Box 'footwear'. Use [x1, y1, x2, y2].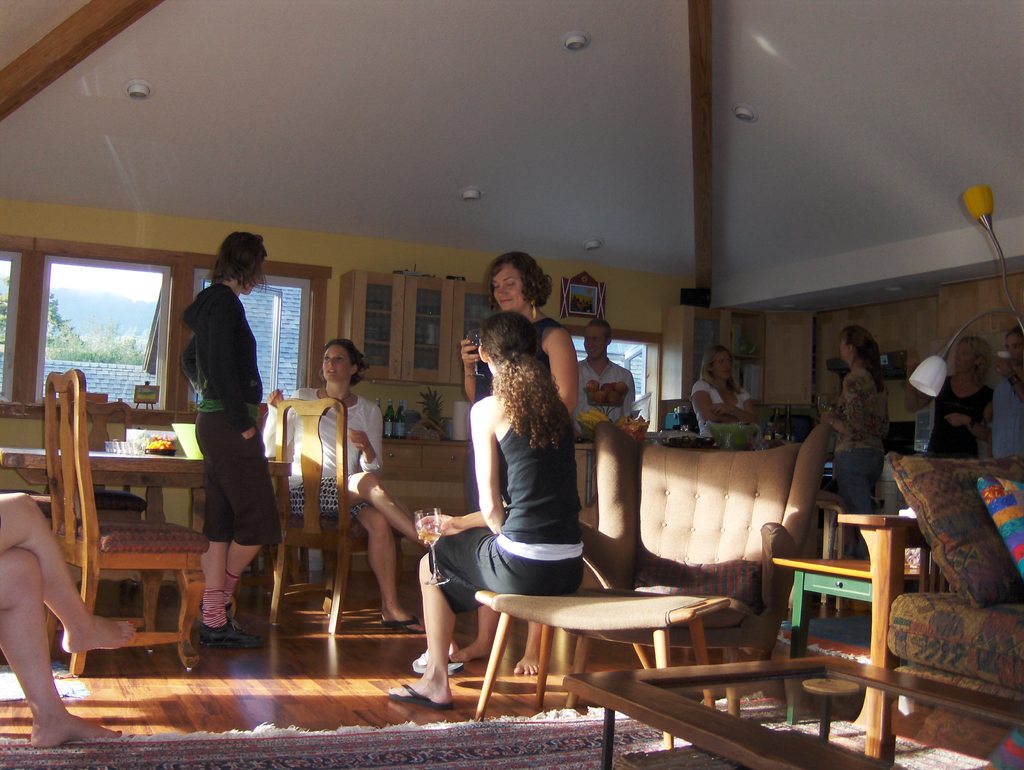
[389, 685, 452, 711].
